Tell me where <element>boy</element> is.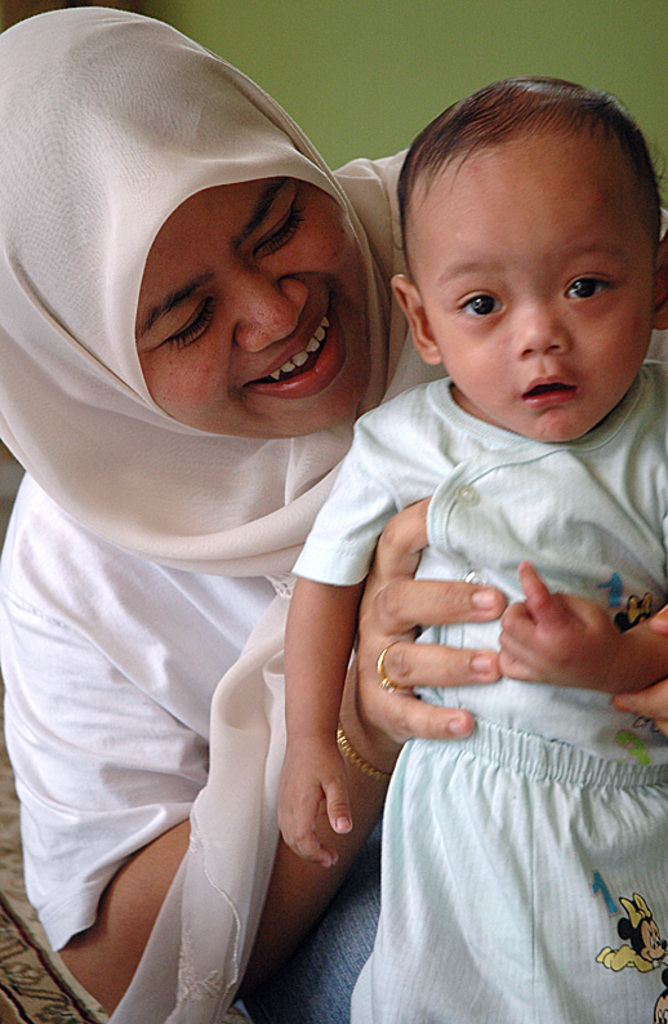
<element>boy</element> is at 192:81:625:992.
